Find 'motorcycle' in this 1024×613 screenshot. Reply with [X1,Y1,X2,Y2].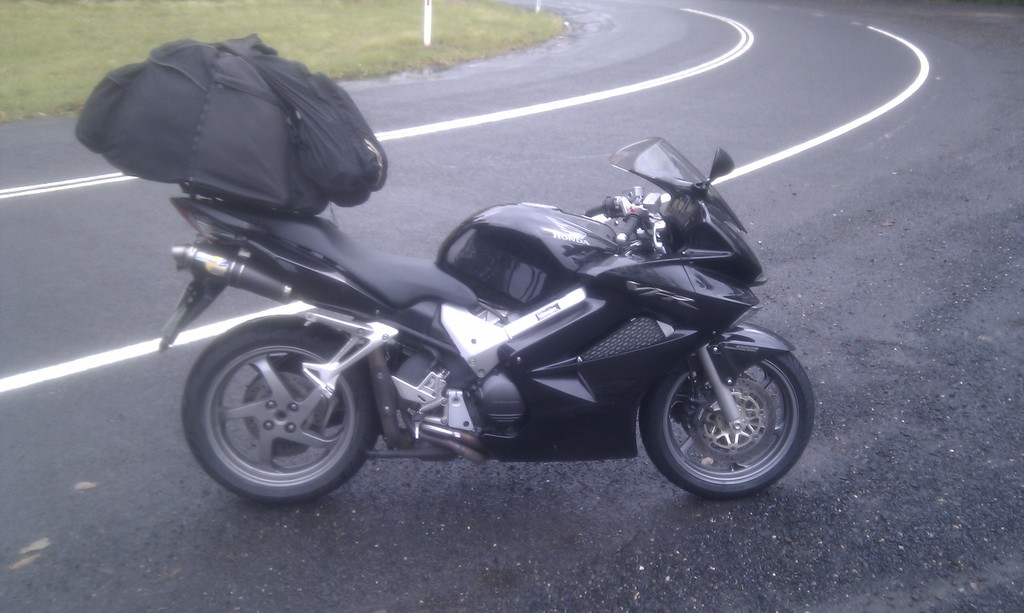
[126,107,831,513].
